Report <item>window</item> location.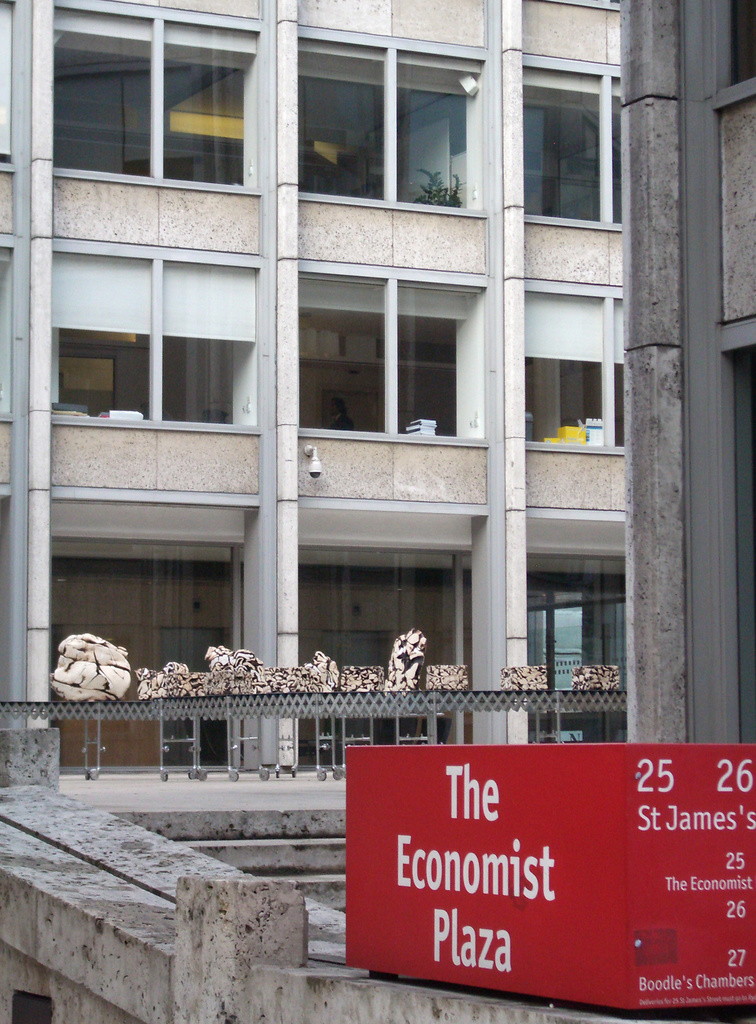
Report: 55, 252, 255, 428.
